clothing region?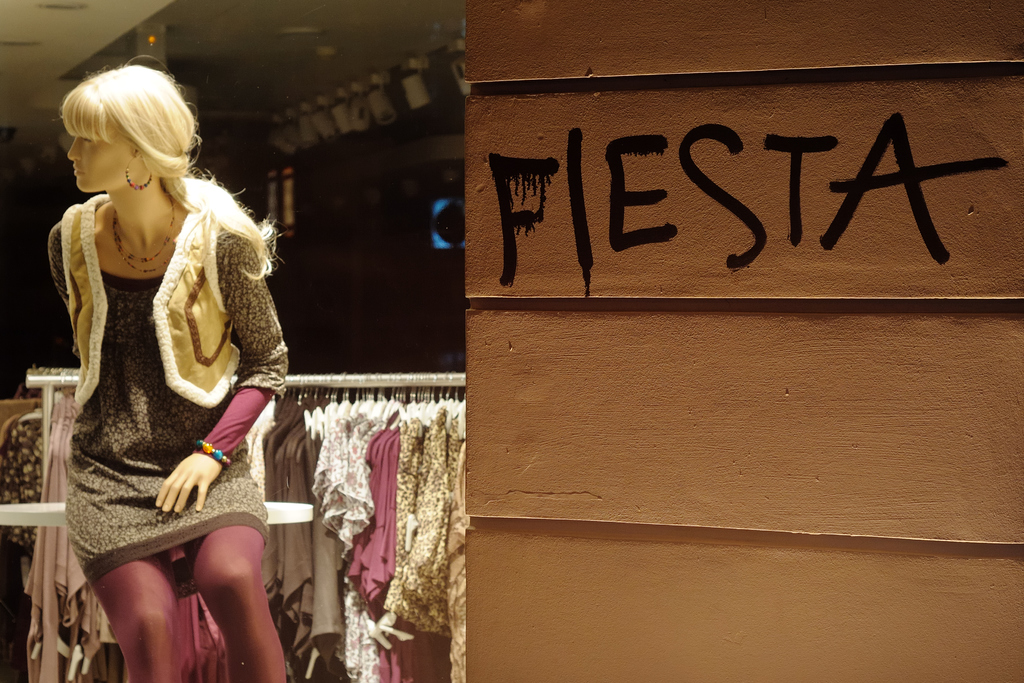
{"left": 22, "top": 168, "right": 300, "bottom": 583}
